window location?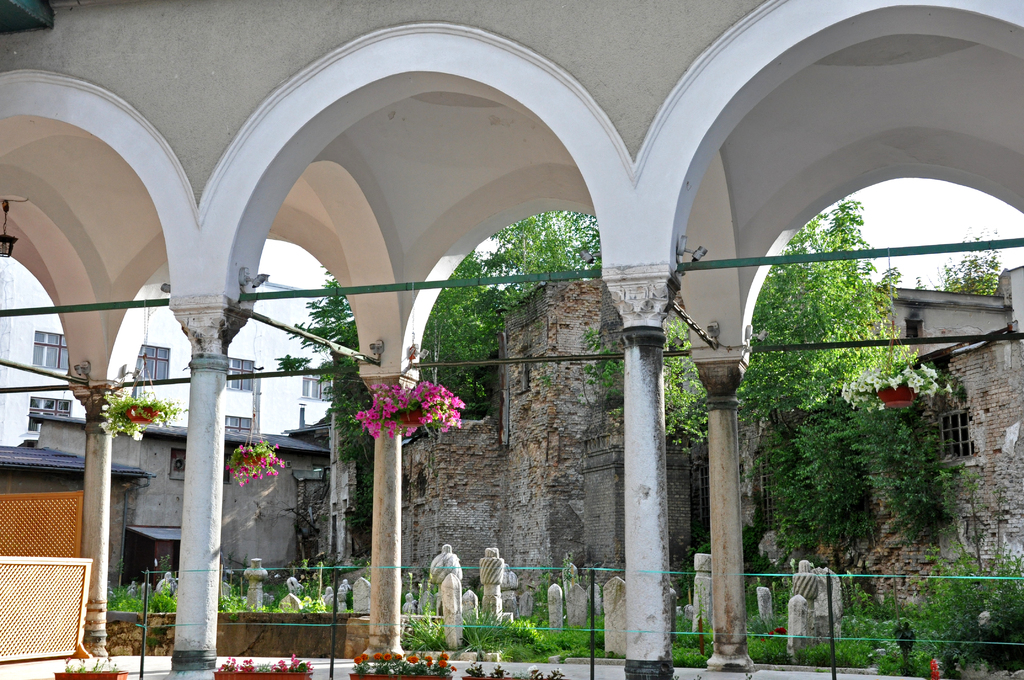
[left=28, top=396, right=72, bottom=433]
